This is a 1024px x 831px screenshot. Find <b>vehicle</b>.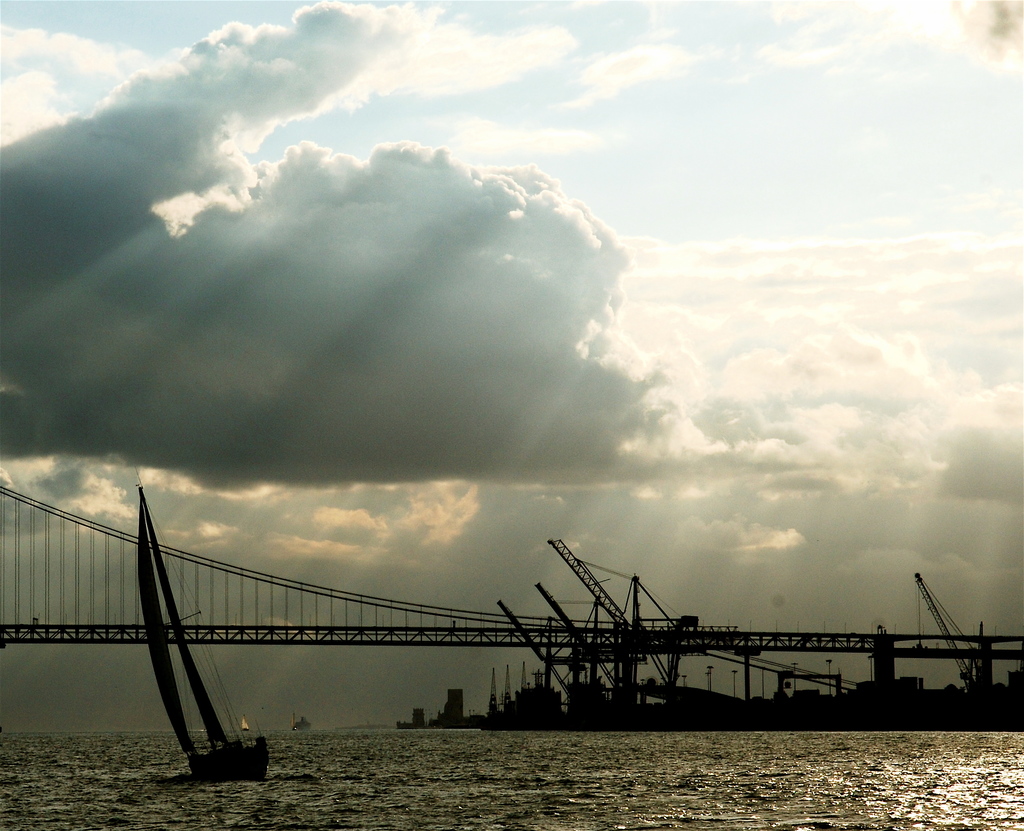
Bounding box: crop(288, 704, 308, 736).
